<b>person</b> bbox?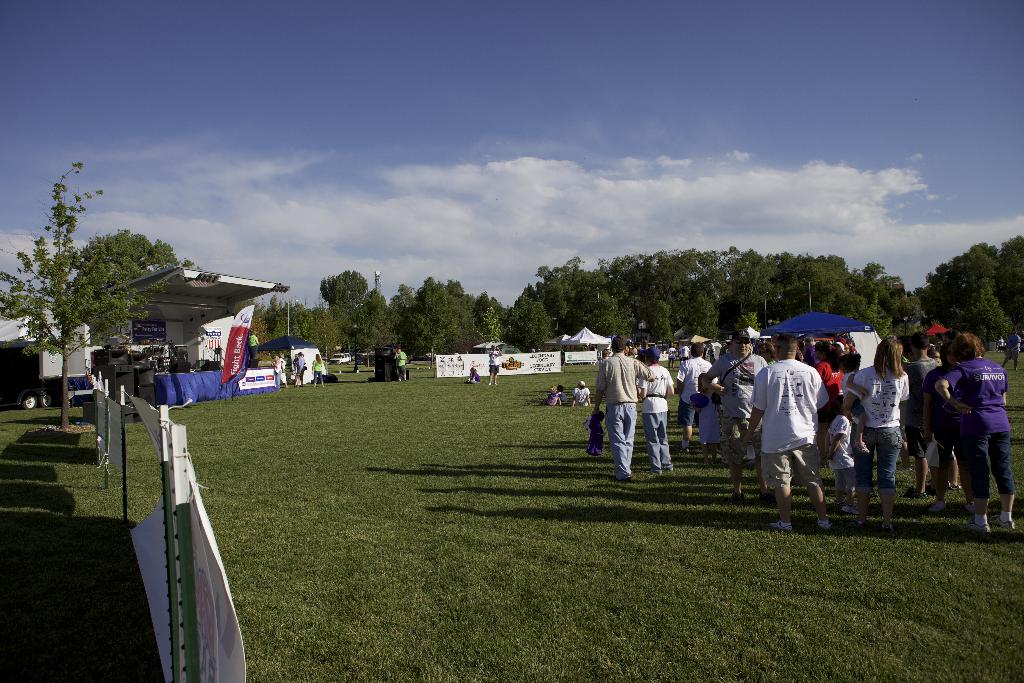
[left=281, top=352, right=289, bottom=387]
